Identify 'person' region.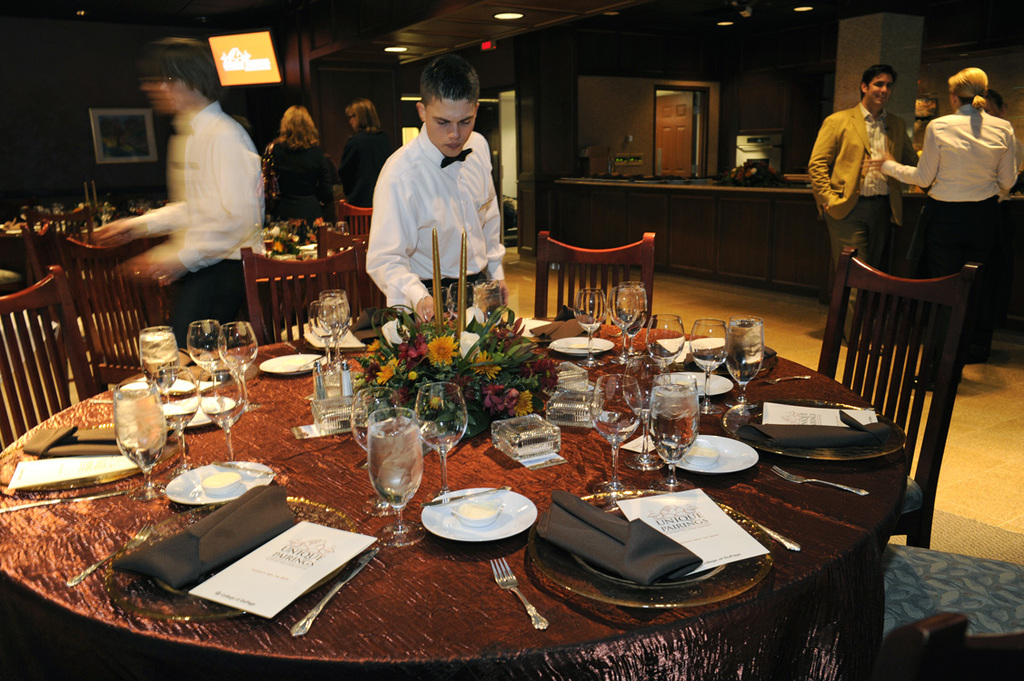
Region: {"left": 95, "top": 35, "right": 266, "bottom": 354}.
